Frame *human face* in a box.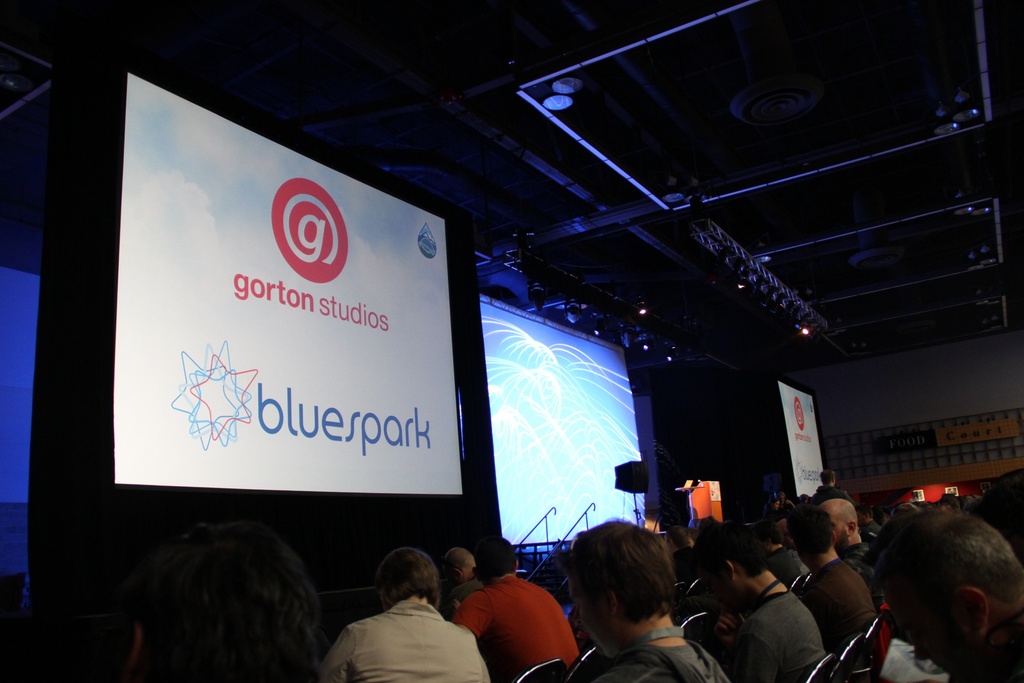
567:567:625:660.
